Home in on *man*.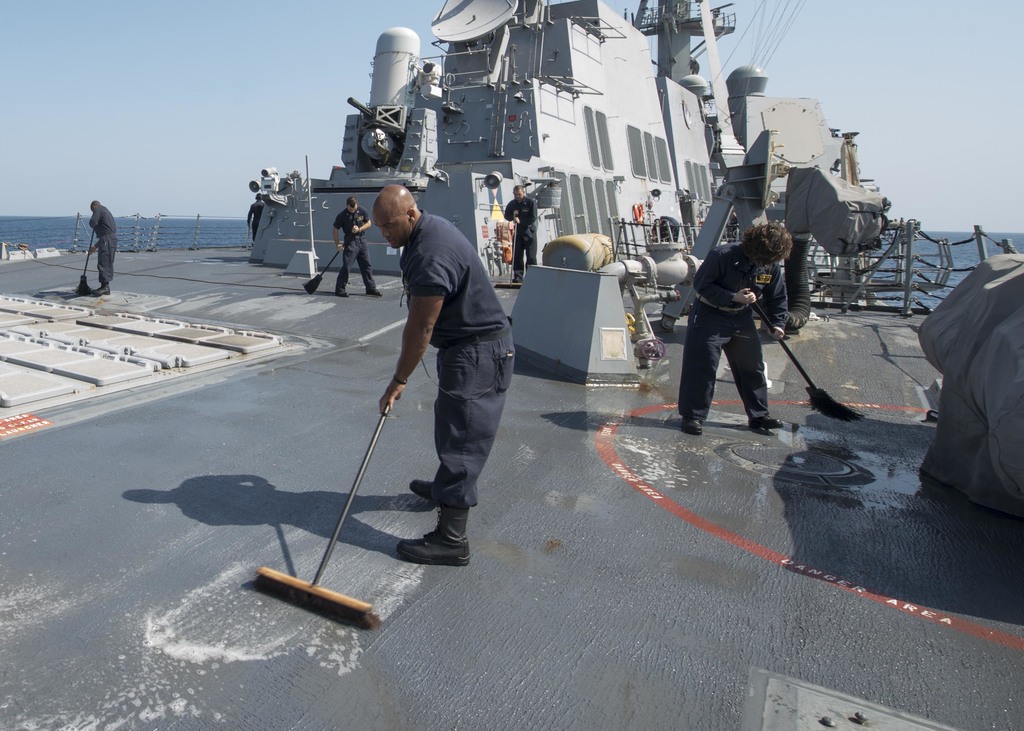
Homed in at <box>675,220,788,438</box>.
